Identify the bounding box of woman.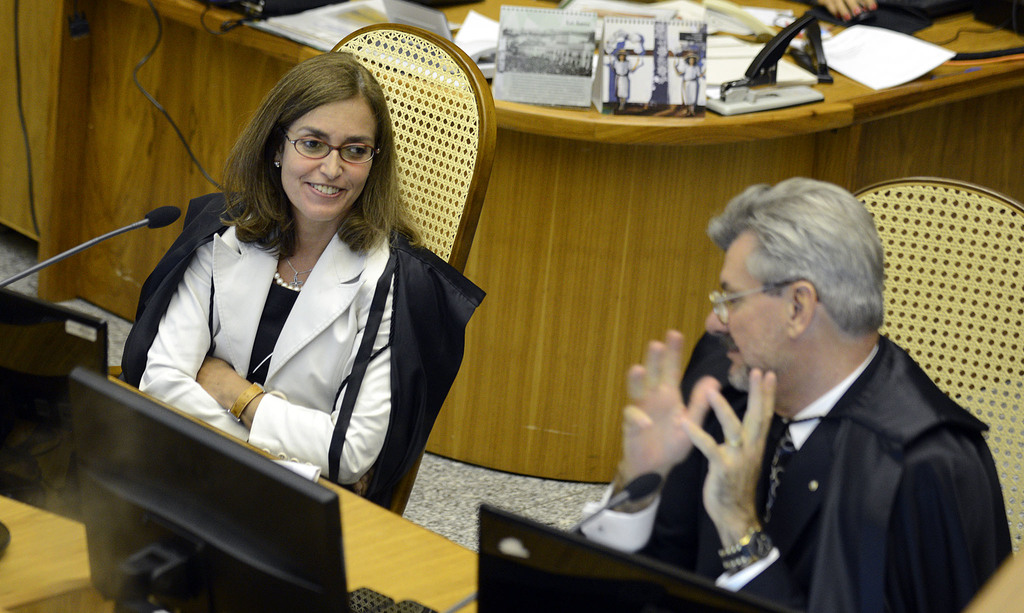
BBox(92, 93, 454, 518).
